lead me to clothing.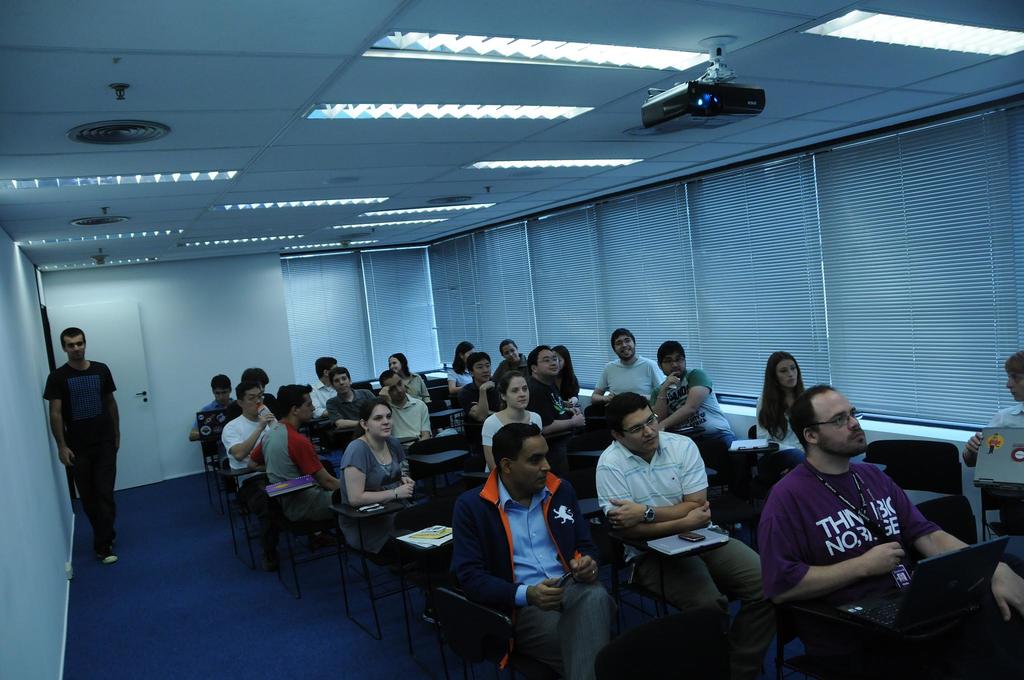
Lead to region(303, 373, 340, 411).
